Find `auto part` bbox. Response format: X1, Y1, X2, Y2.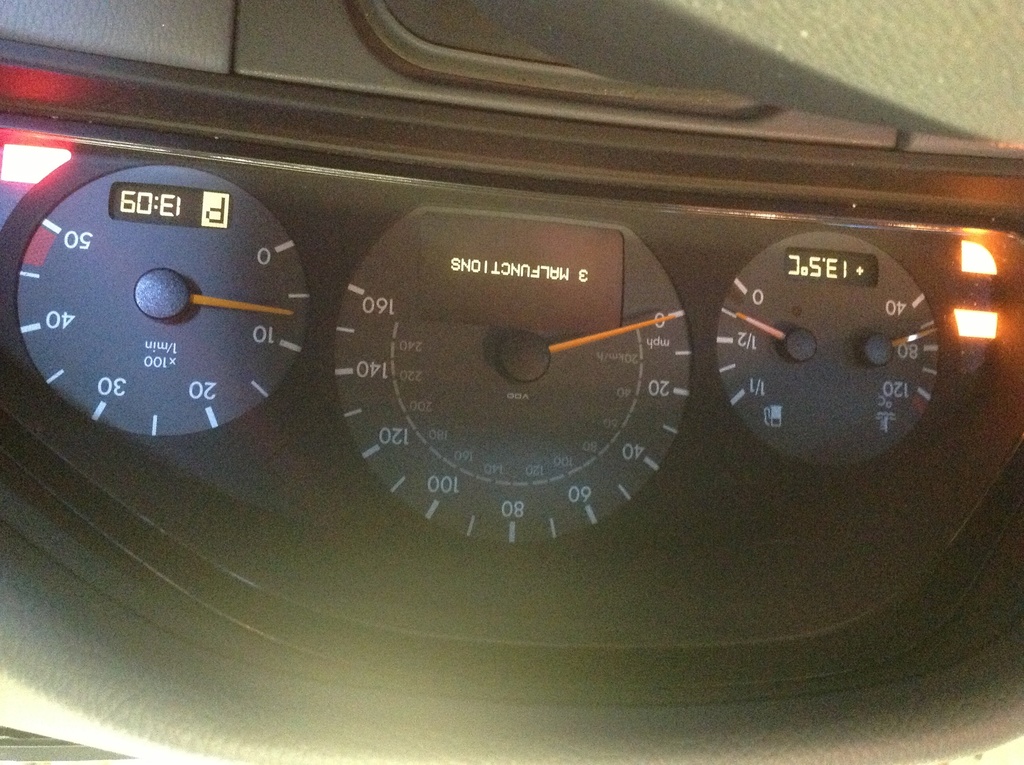
0, 28, 932, 753.
